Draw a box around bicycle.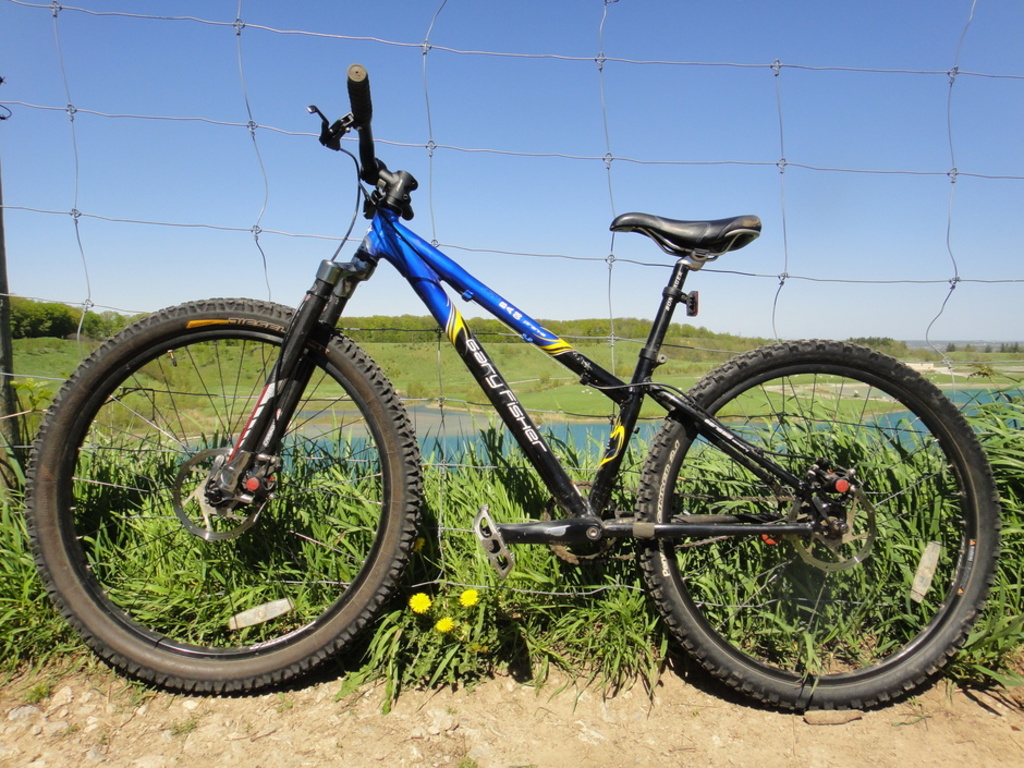
<region>57, 0, 950, 704</region>.
